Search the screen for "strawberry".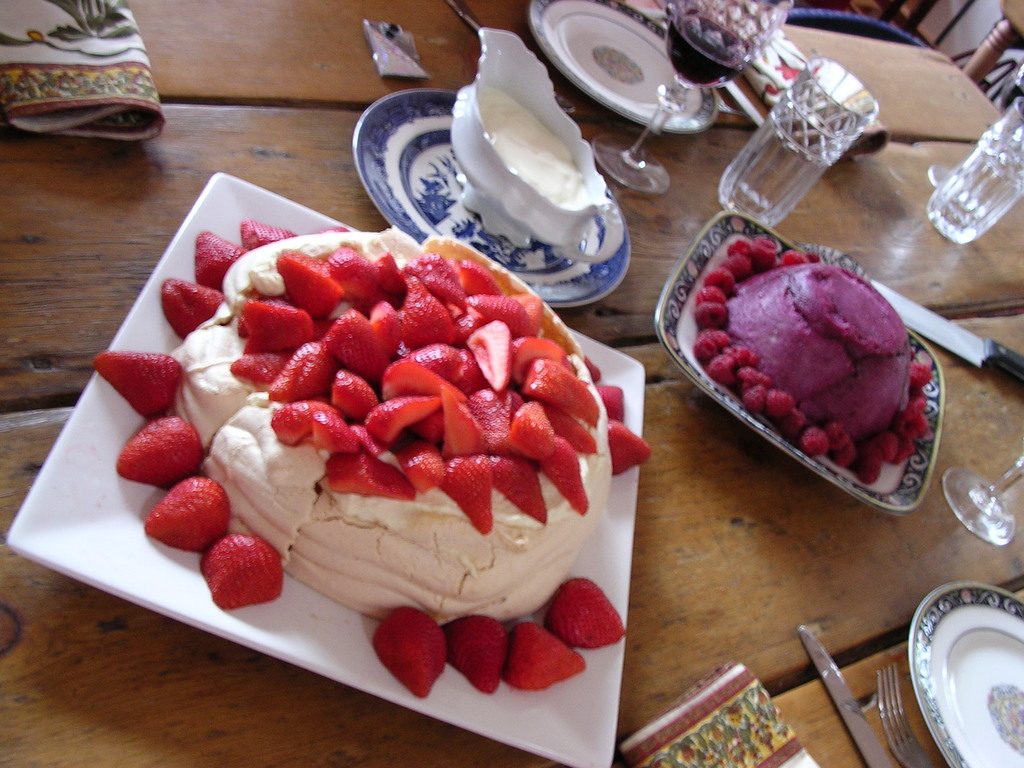
Found at rect(373, 598, 455, 699).
